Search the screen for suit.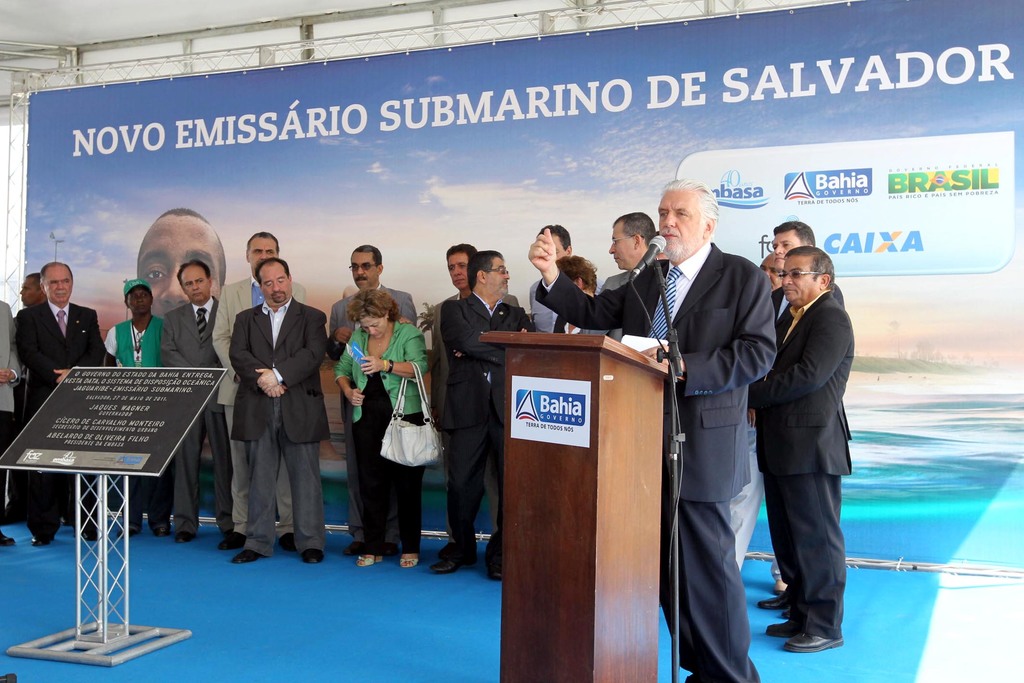
Found at left=212, top=276, right=302, bottom=539.
